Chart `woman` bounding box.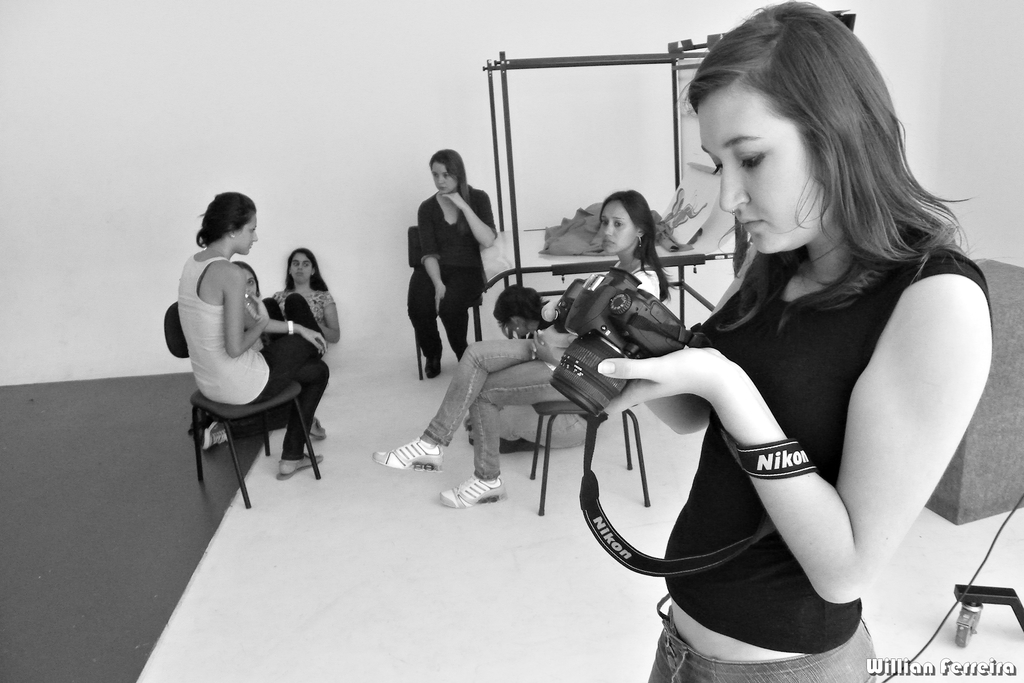
Charted: 195,255,284,452.
